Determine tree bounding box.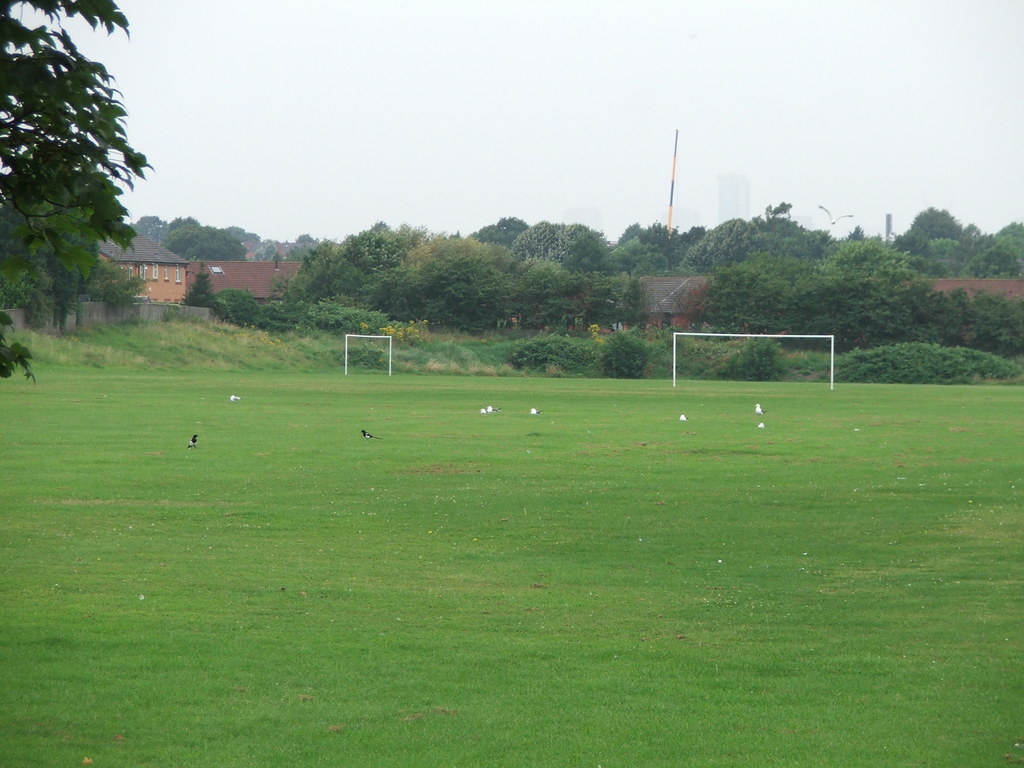
Determined: x1=4, y1=22, x2=182, y2=362.
